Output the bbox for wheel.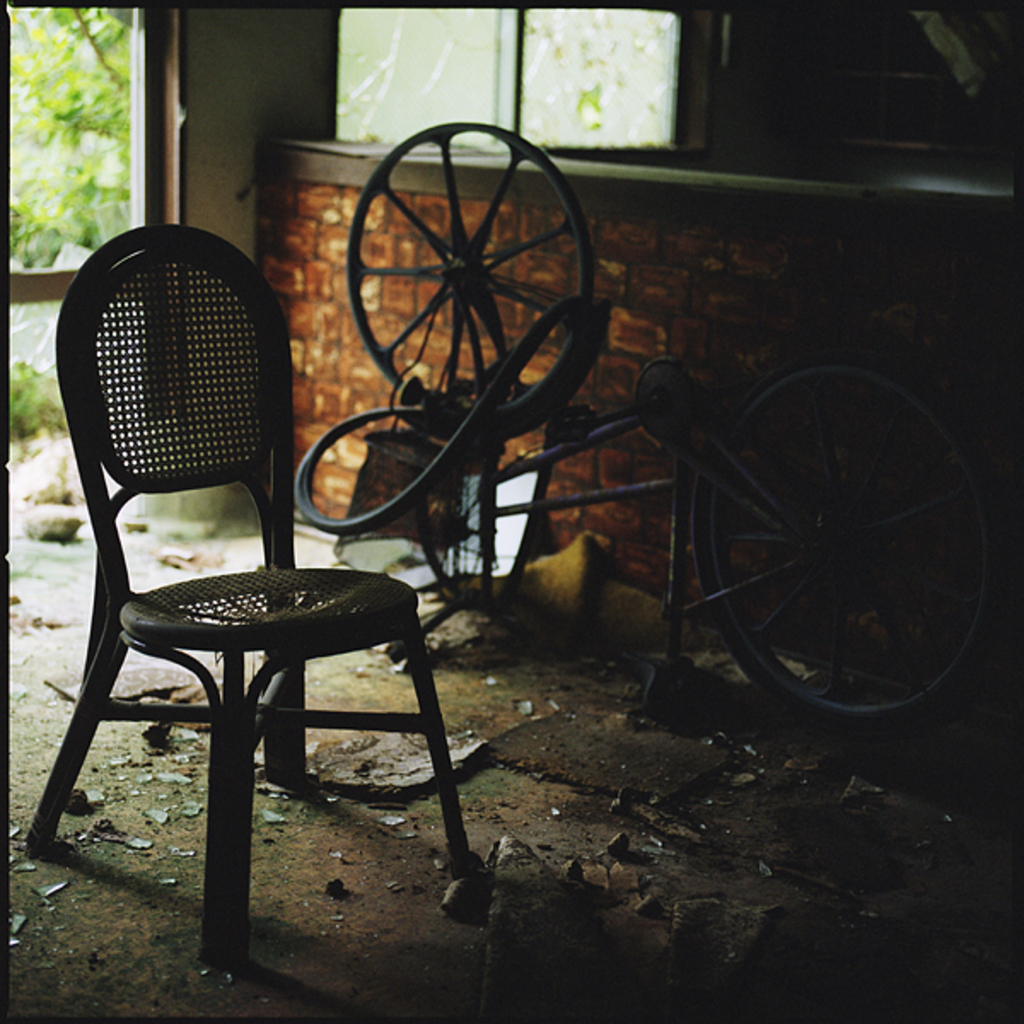
Rect(683, 358, 975, 724).
